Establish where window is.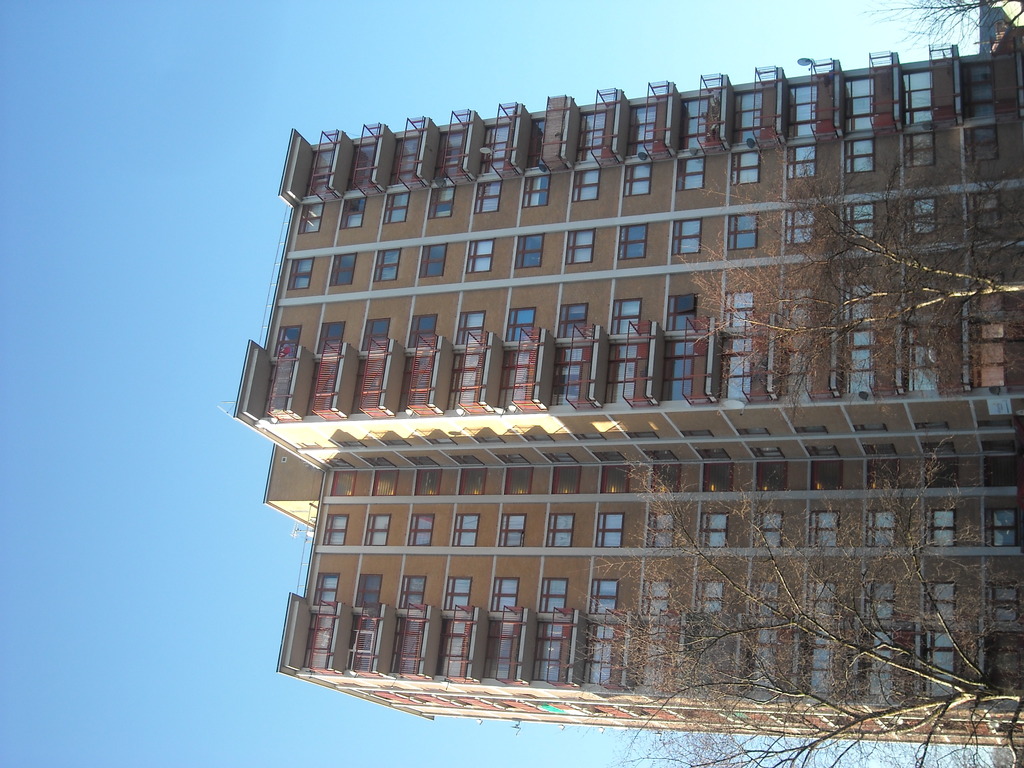
Established at pyautogui.locateOnScreen(315, 317, 344, 356).
